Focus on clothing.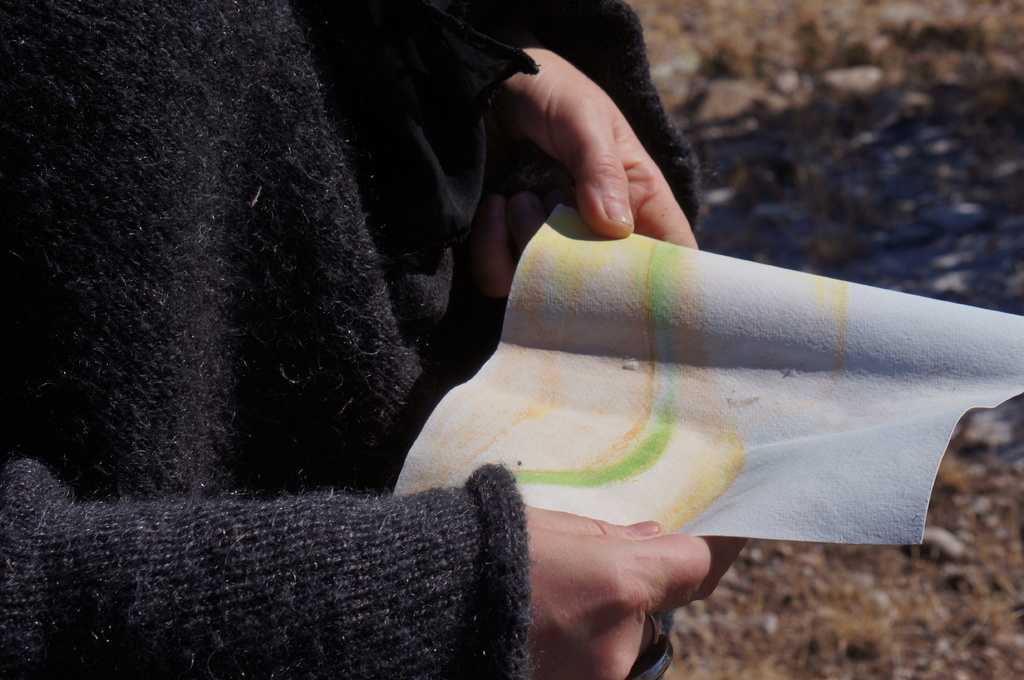
Focused at detection(0, 0, 703, 679).
